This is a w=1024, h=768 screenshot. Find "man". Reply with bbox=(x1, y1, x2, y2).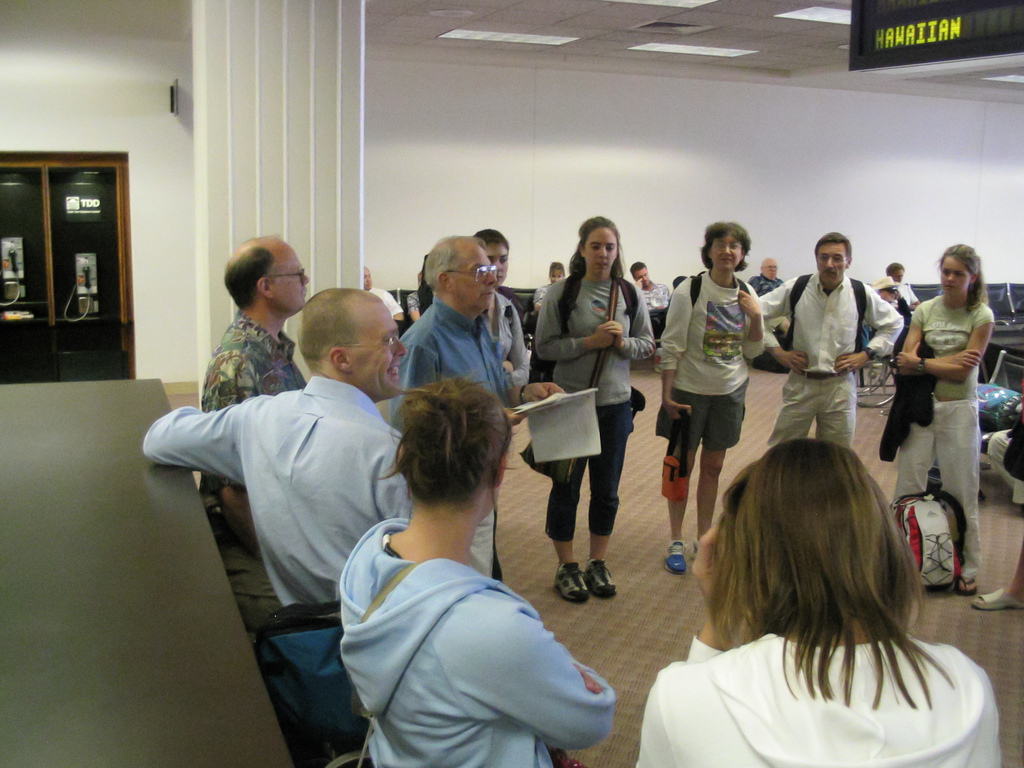
bbox=(482, 228, 504, 284).
